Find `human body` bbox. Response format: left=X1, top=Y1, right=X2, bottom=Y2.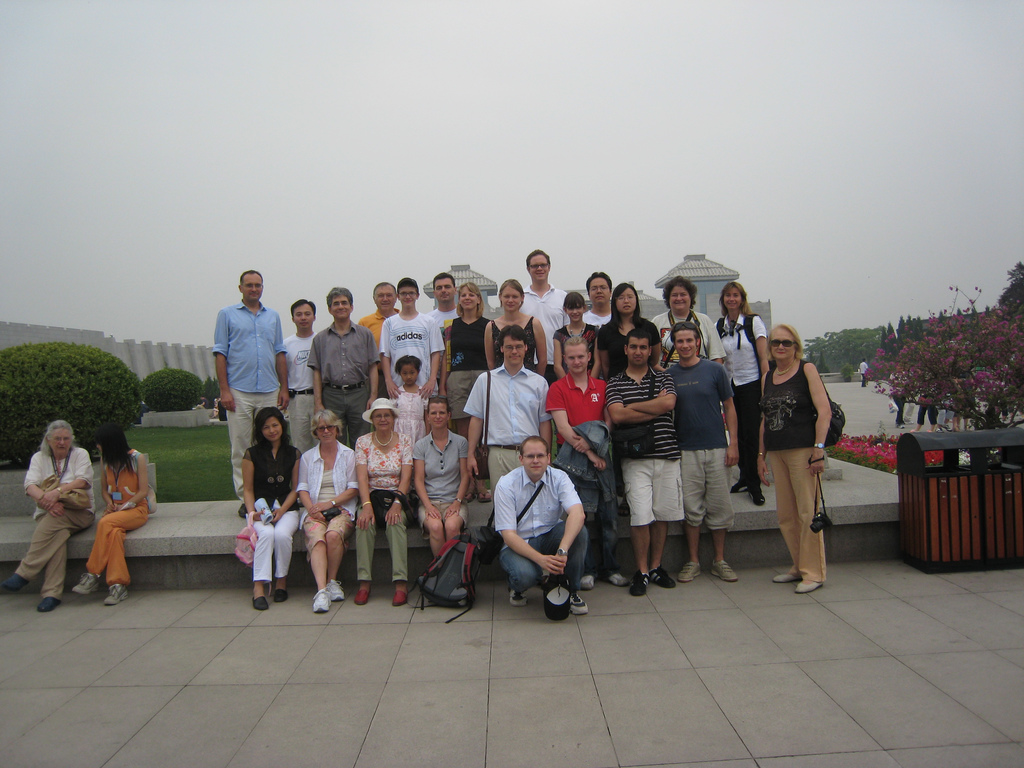
left=496, top=466, right=590, bottom=616.
